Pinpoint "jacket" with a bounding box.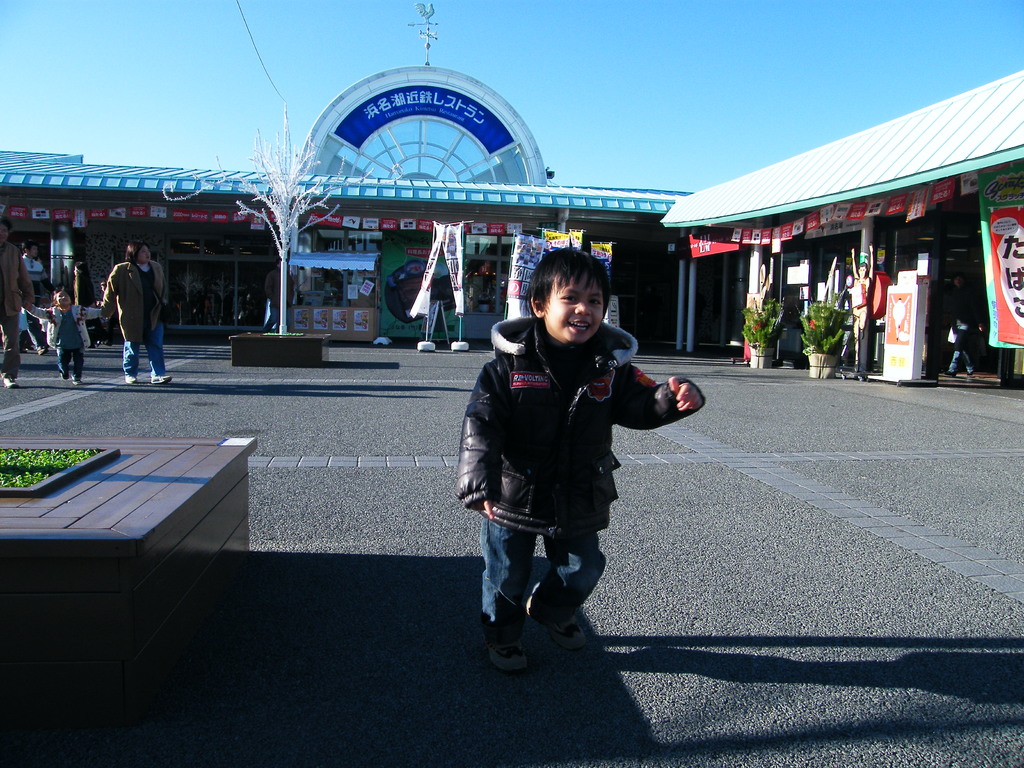
x1=0 y1=243 x2=35 y2=319.
